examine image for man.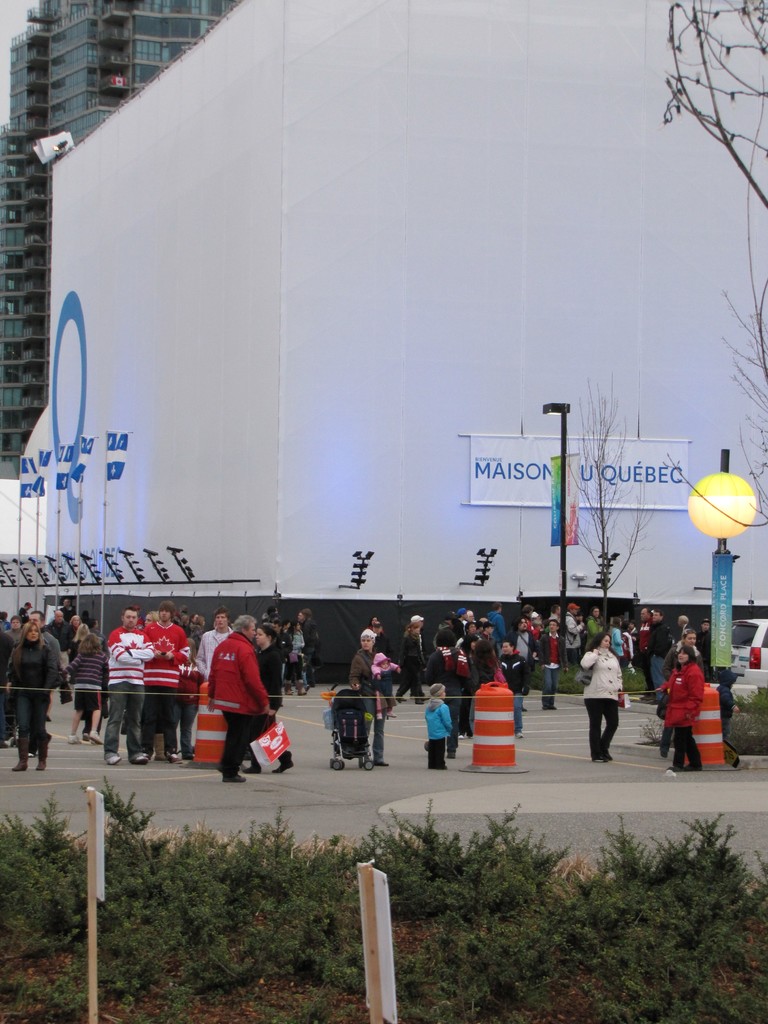
Examination result: [left=42, top=608, right=77, bottom=662].
